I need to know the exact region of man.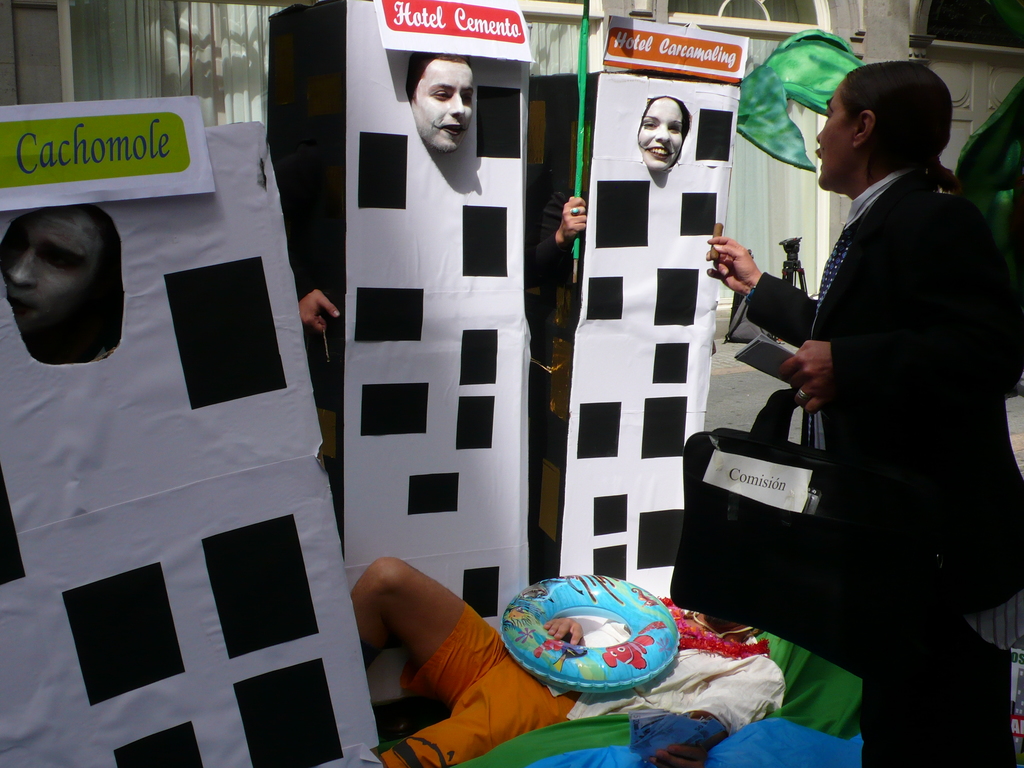
Region: [x1=538, y1=94, x2=727, y2=279].
